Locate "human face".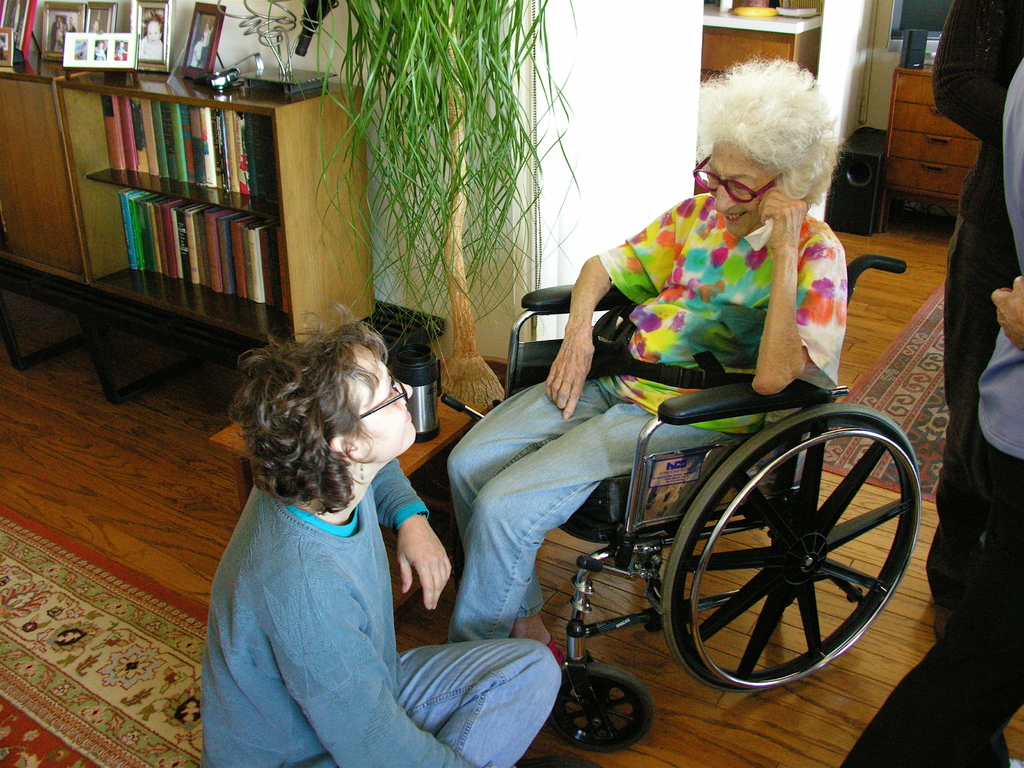
Bounding box: {"x1": 355, "y1": 347, "x2": 415, "y2": 466}.
